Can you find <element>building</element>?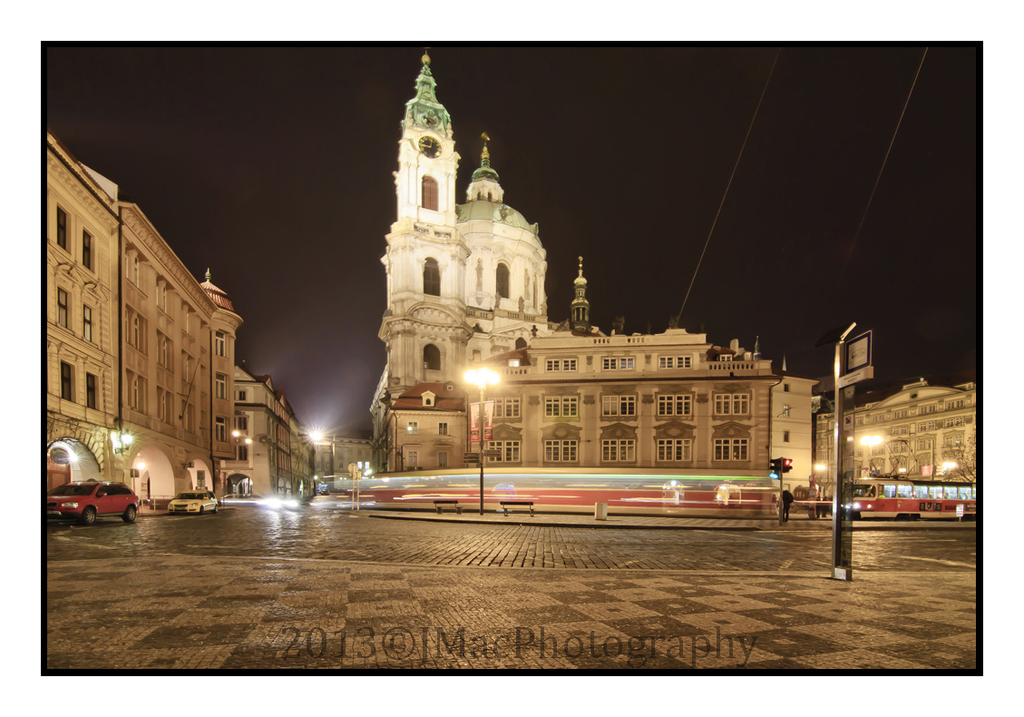
Yes, bounding box: 382/325/785/475.
